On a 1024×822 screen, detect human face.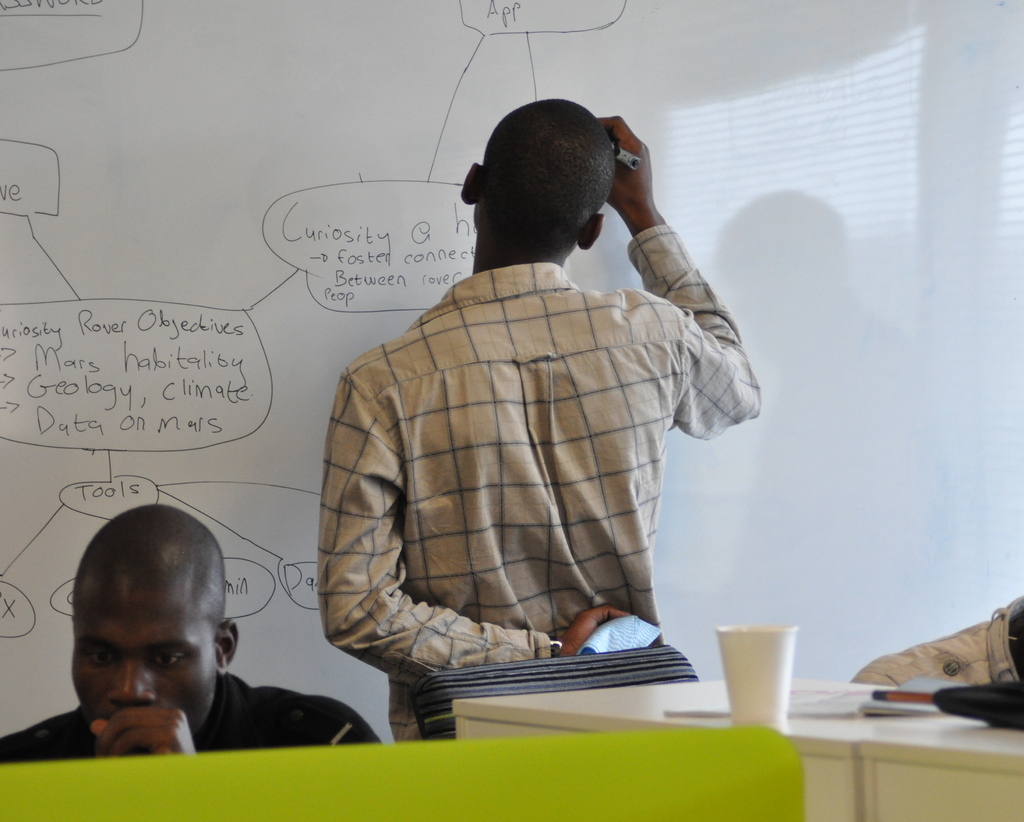
x1=66 y1=602 x2=221 y2=753.
